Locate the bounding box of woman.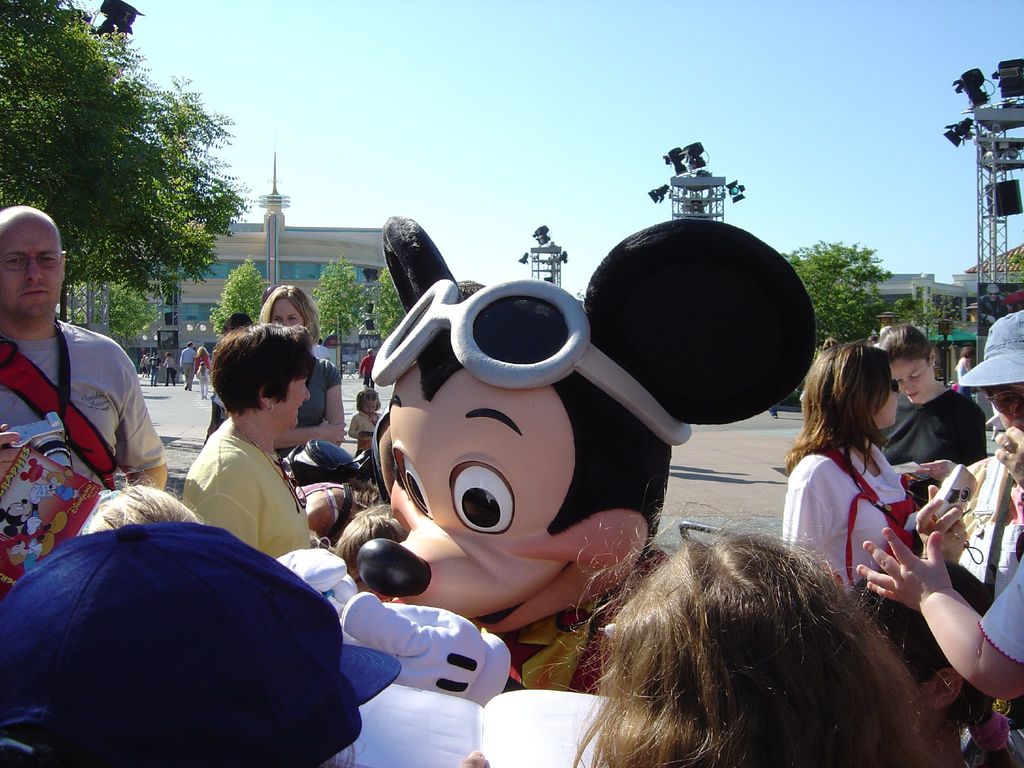
Bounding box: {"left": 188, "top": 342, "right": 212, "bottom": 400}.
